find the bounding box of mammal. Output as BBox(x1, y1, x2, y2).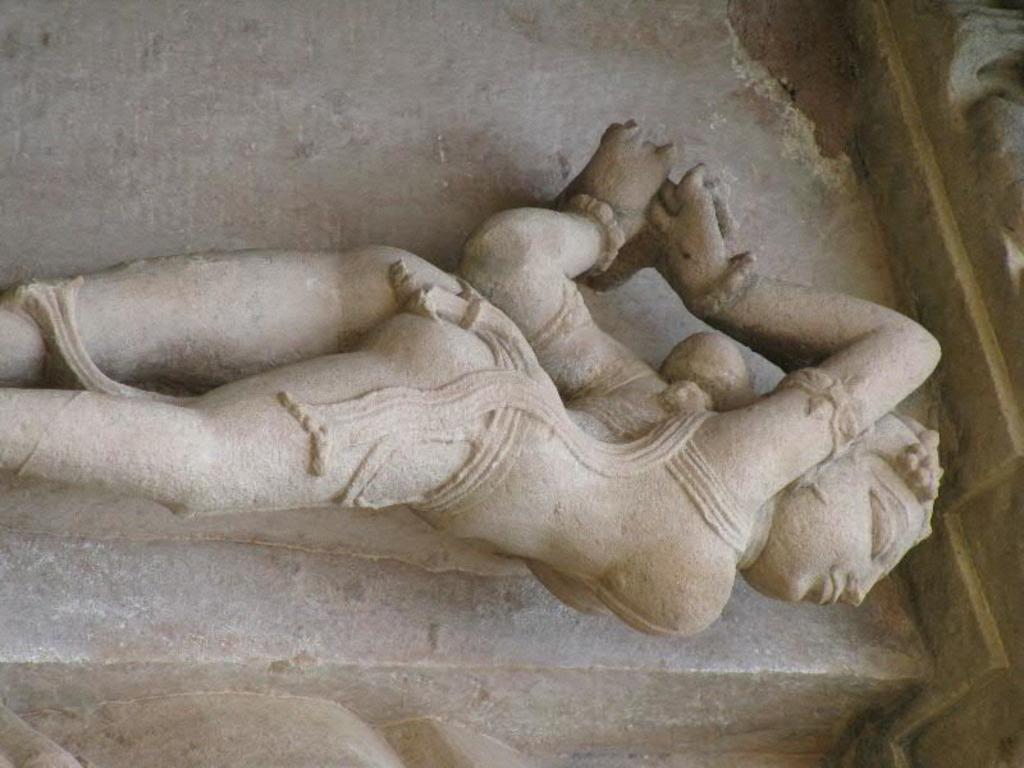
BBox(8, 120, 982, 654).
